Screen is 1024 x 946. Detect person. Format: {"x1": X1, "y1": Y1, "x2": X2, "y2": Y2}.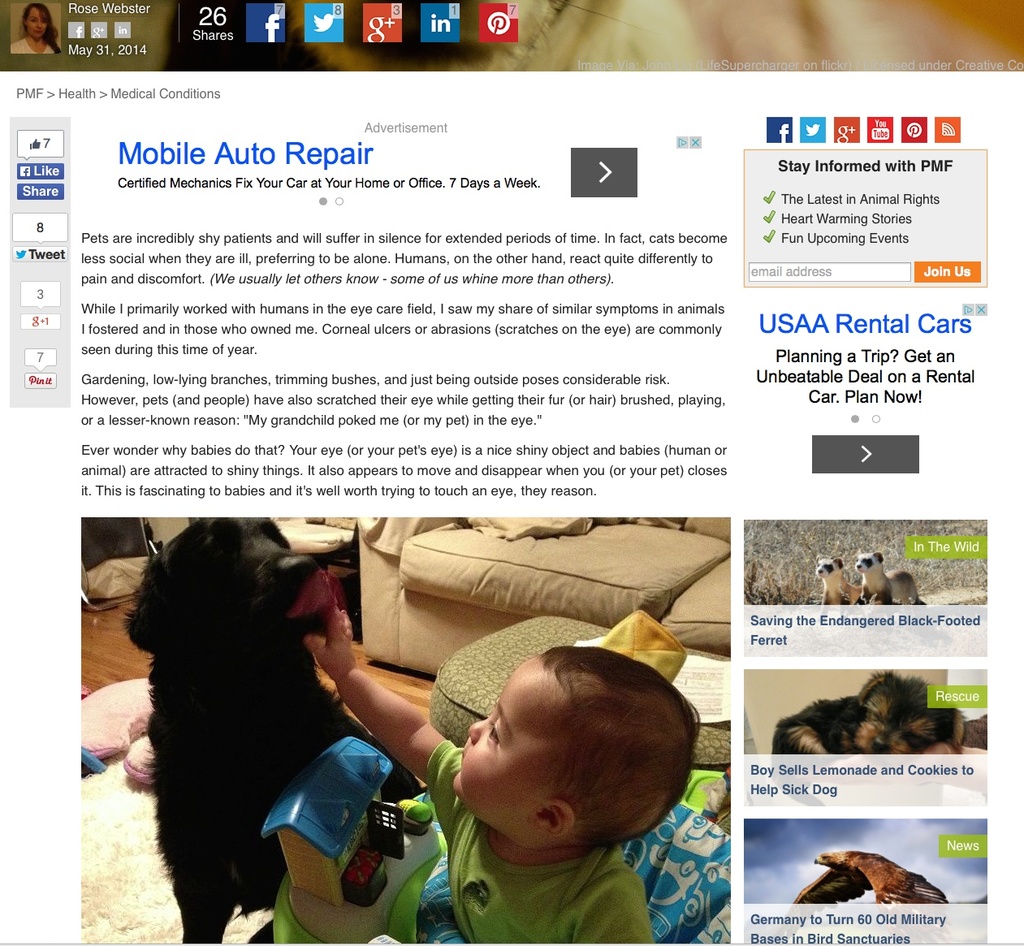
{"x1": 311, "y1": 642, "x2": 701, "y2": 940}.
